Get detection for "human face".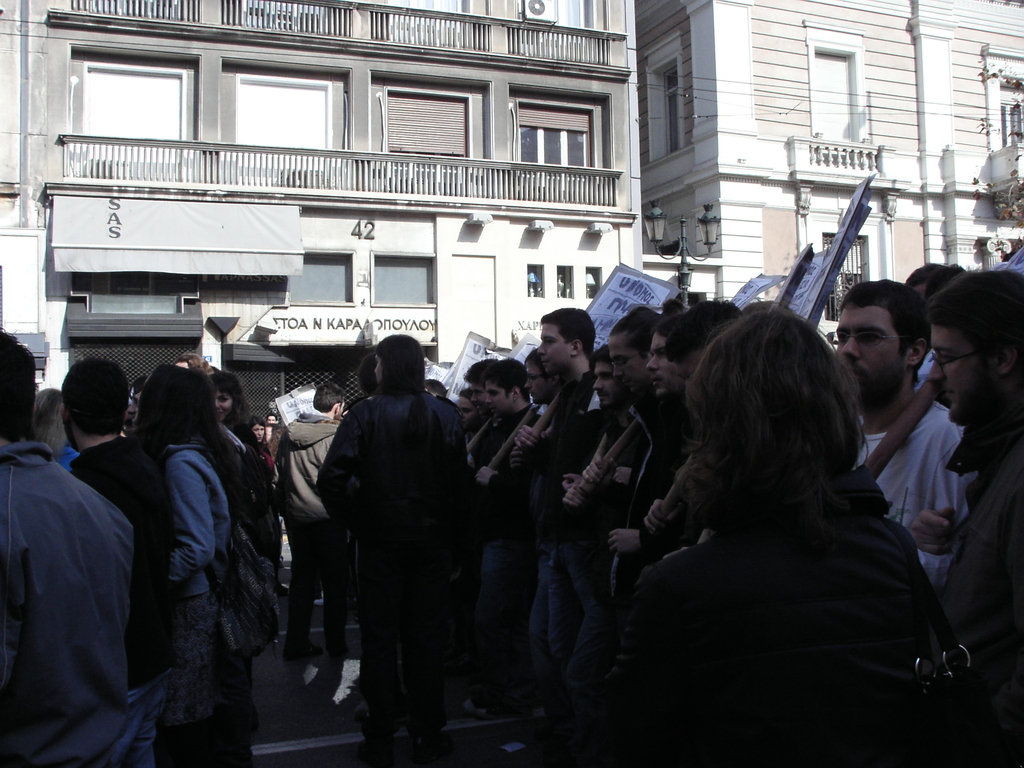
Detection: [830,308,911,406].
